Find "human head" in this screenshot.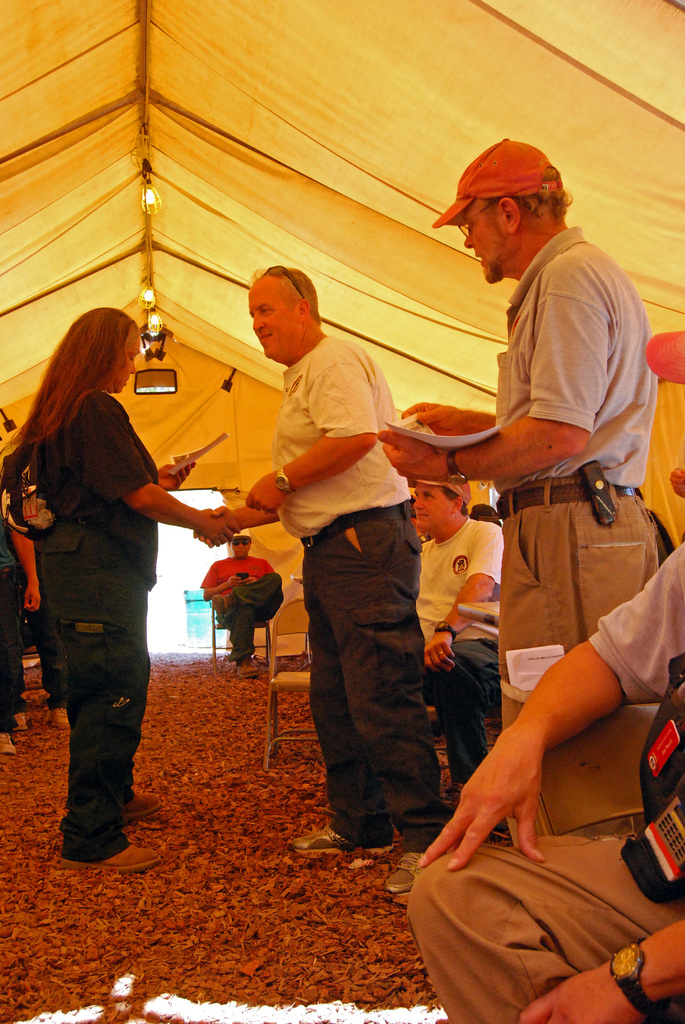
The bounding box for "human head" is {"left": 427, "top": 136, "right": 573, "bottom": 282}.
